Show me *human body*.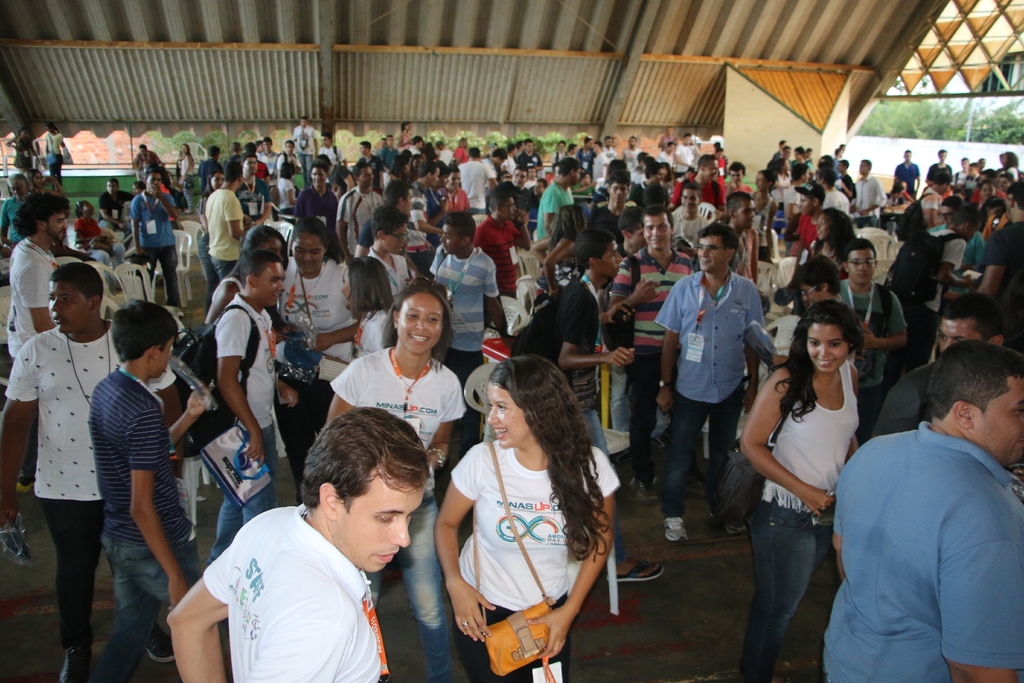
*human body* is here: [837,281,909,418].
